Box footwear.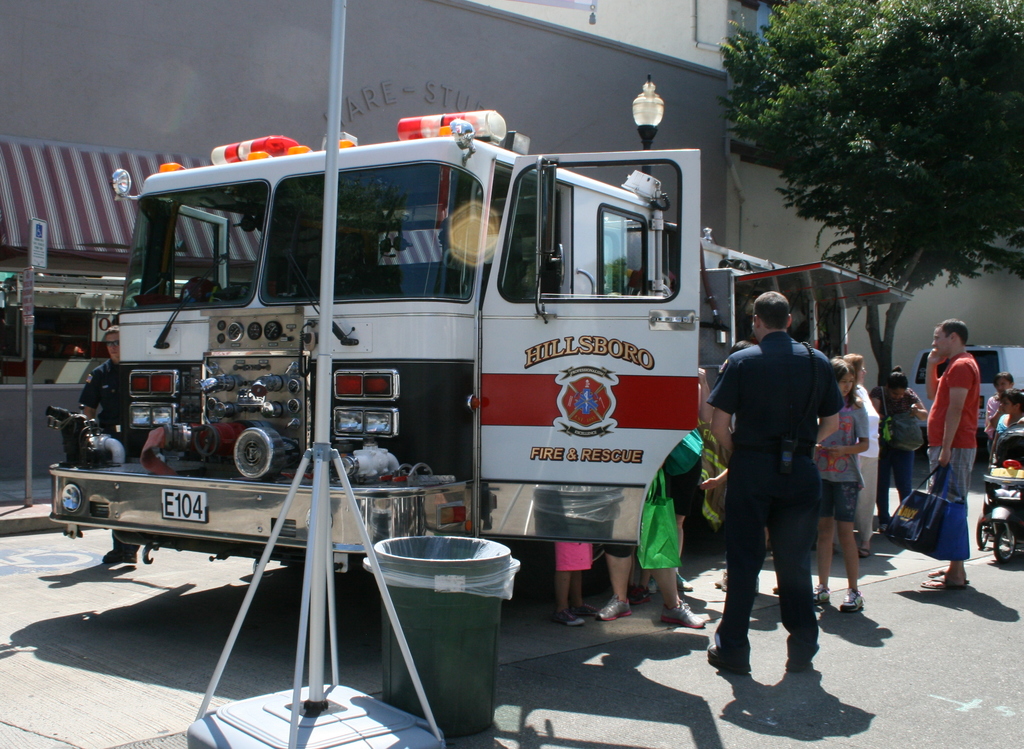
x1=722, y1=576, x2=762, y2=592.
